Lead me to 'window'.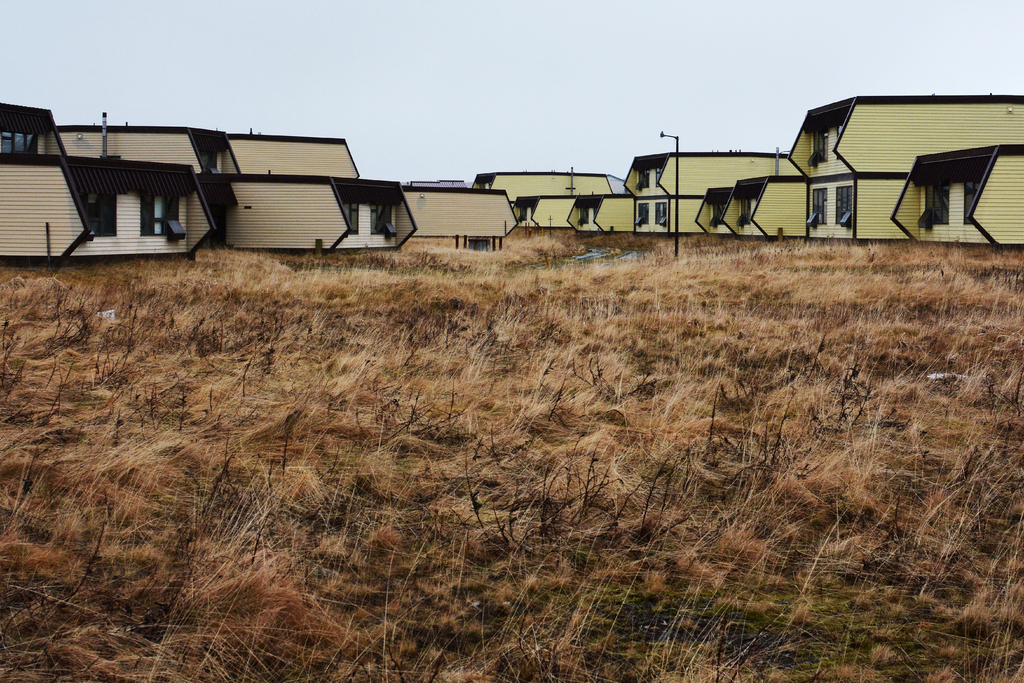
Lead to x1=369 y1=206 x2=392 y2=234.
